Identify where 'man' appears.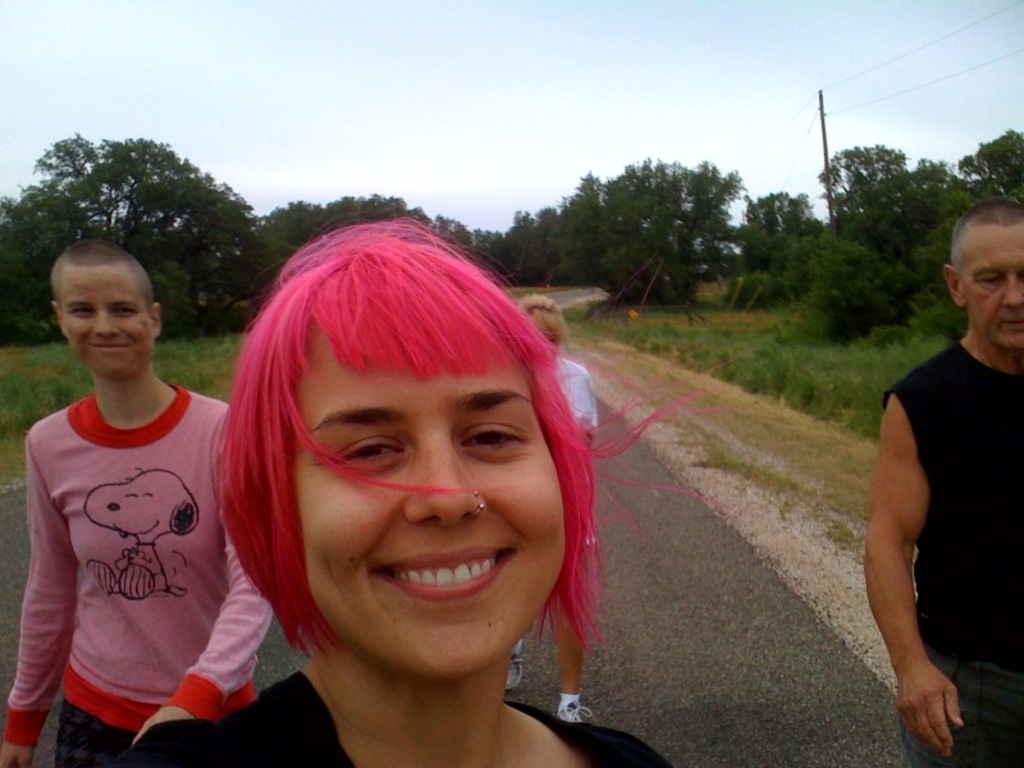
Appears at [x1=13, y1=242, x2=255, y2=759].
